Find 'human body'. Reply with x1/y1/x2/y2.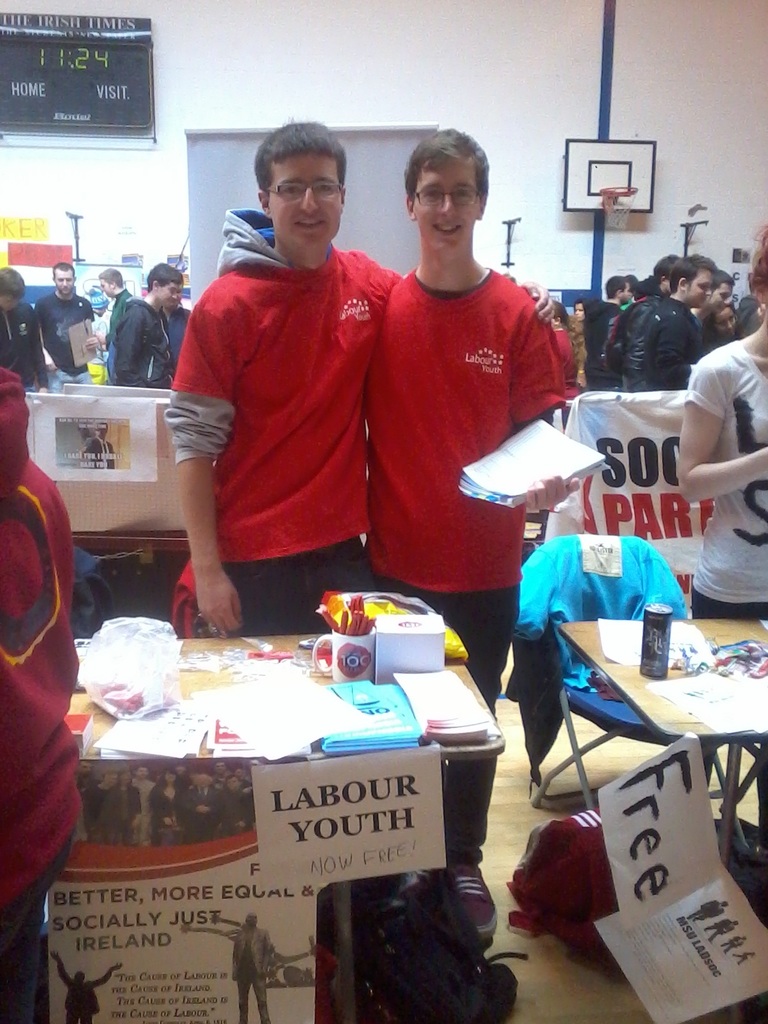
0/364/79/1023.
